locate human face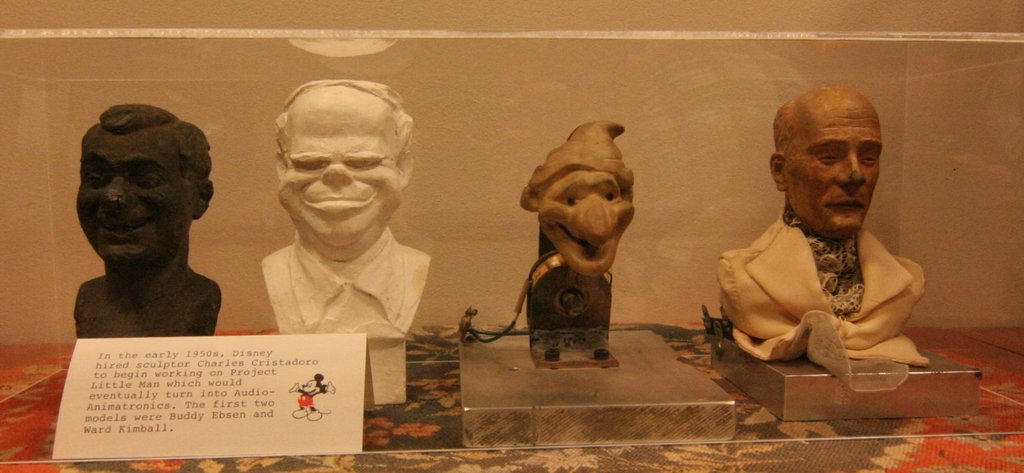
box=[273, 86, 399, 252]
